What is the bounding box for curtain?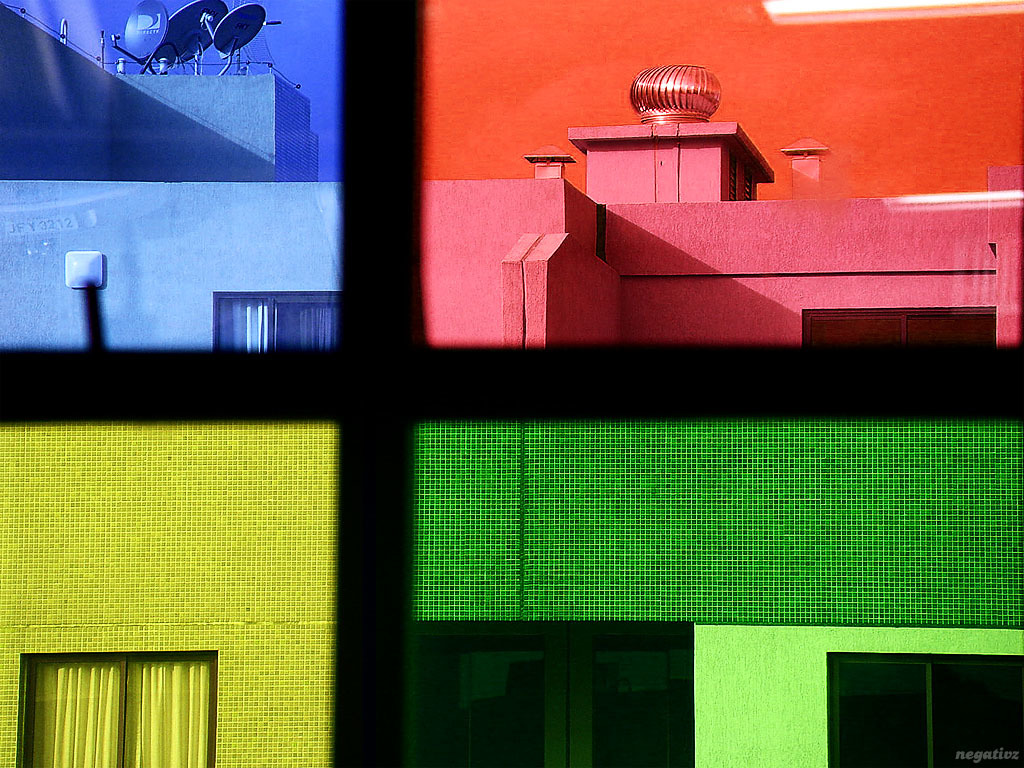
l=21, t=658, r=132, b=767.
